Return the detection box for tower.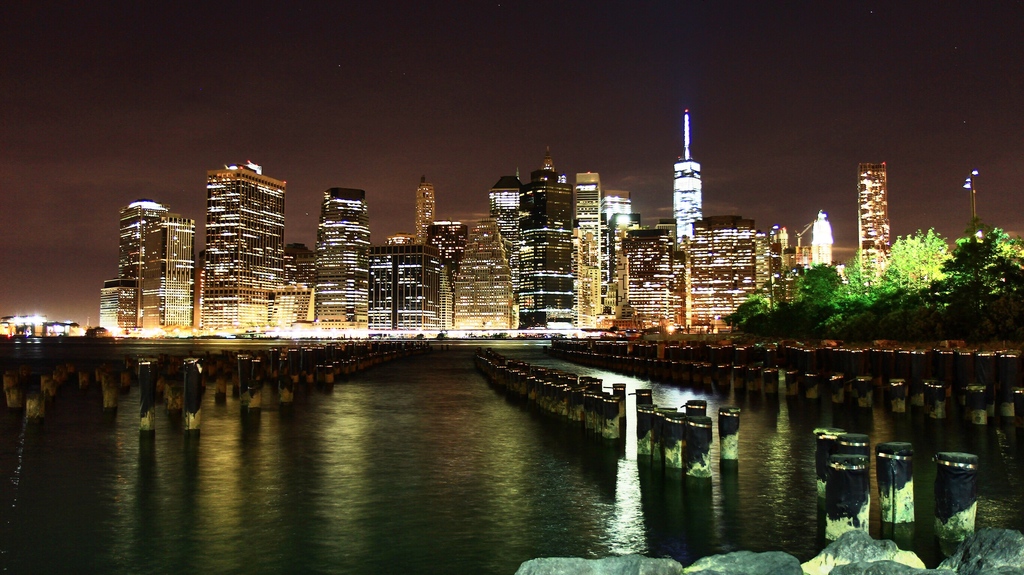
Rect(516, 156, 581, 340).
